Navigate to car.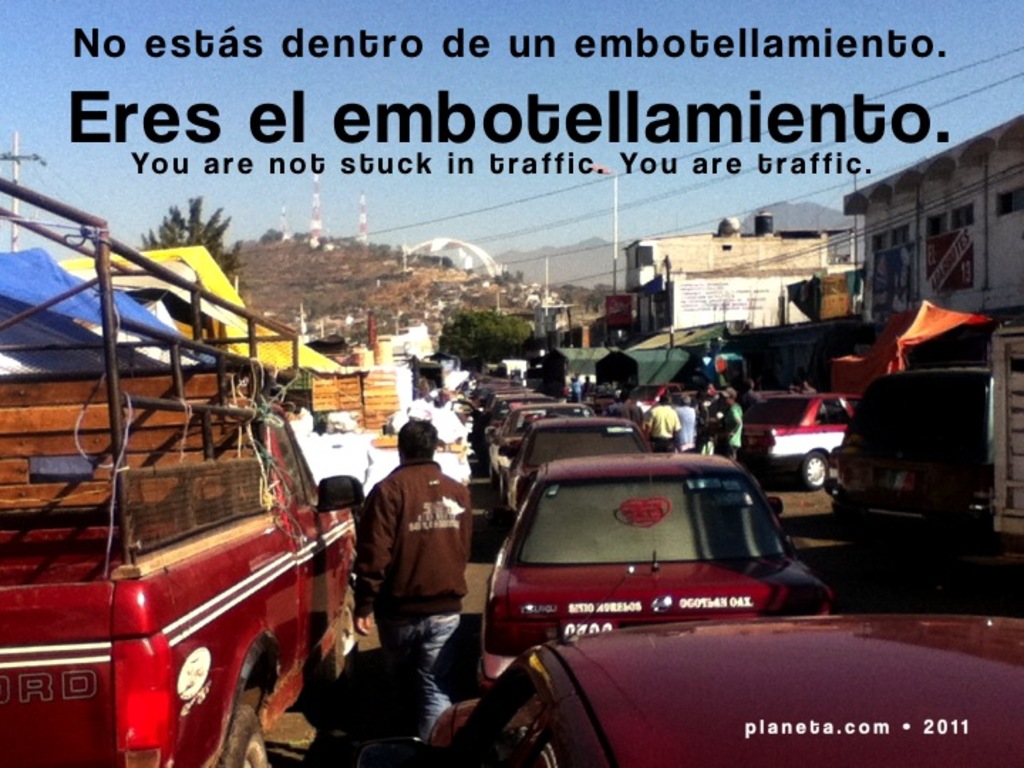
Navigation target: (501,410,650,529).
